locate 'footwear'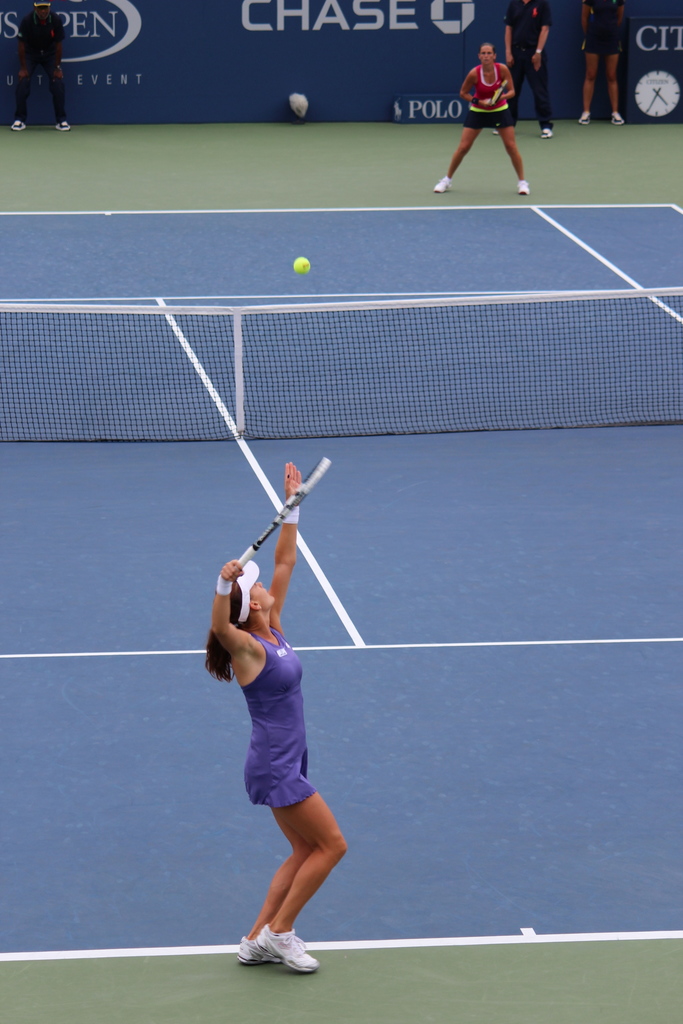
x1=513 y1=180 x2=531 y2=200
